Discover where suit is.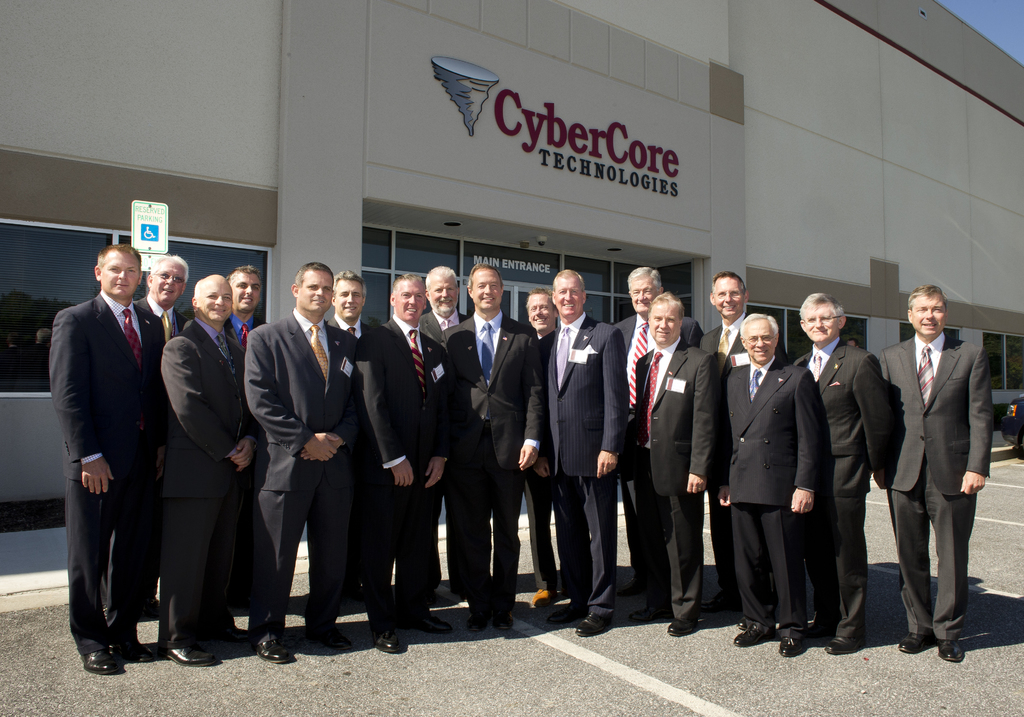
Discovered at box(794, 346, 891, 637).
